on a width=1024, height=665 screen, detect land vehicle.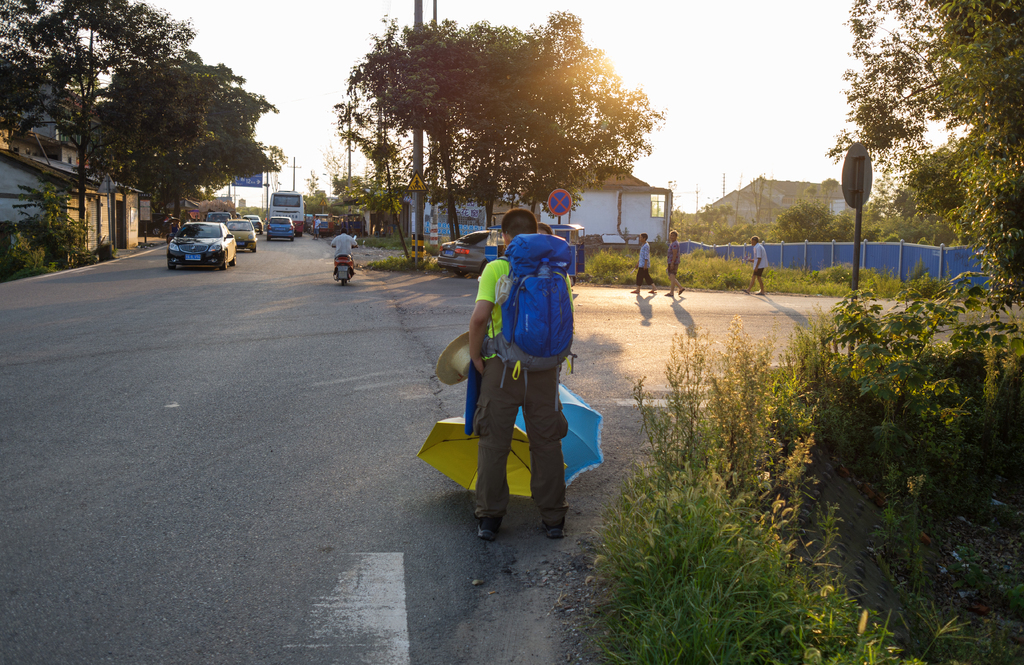
bbox=[241, 211, 266, 236].
